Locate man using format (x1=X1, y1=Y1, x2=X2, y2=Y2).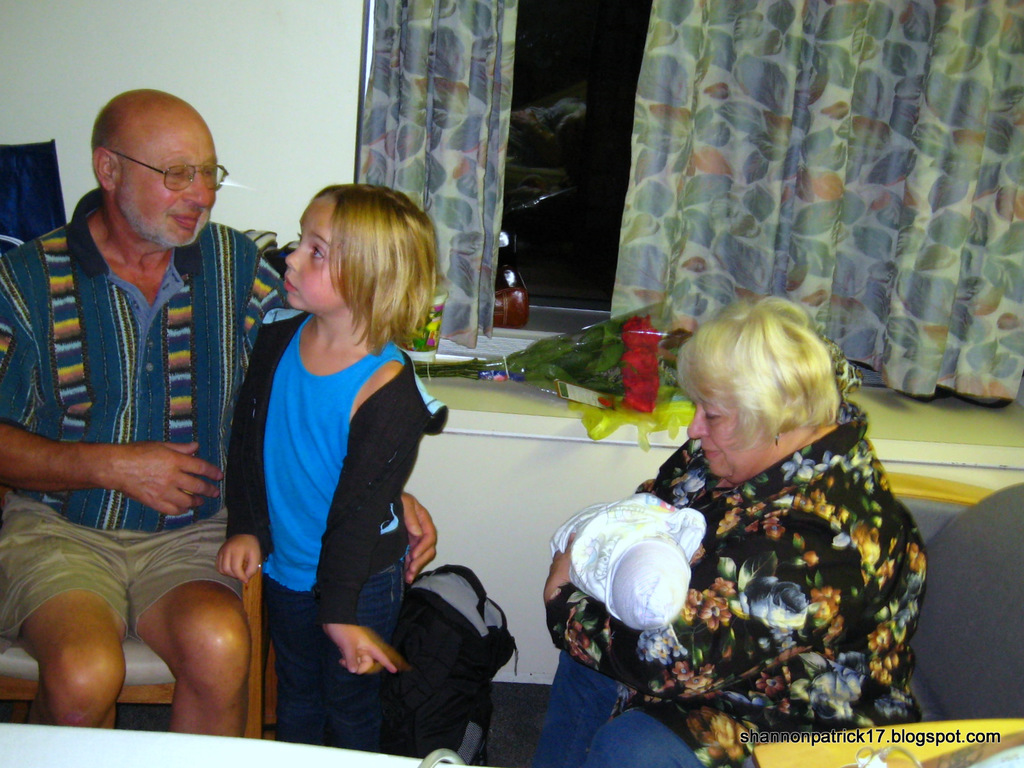
(x1=14, y1=81, x2=282, y2=749).
